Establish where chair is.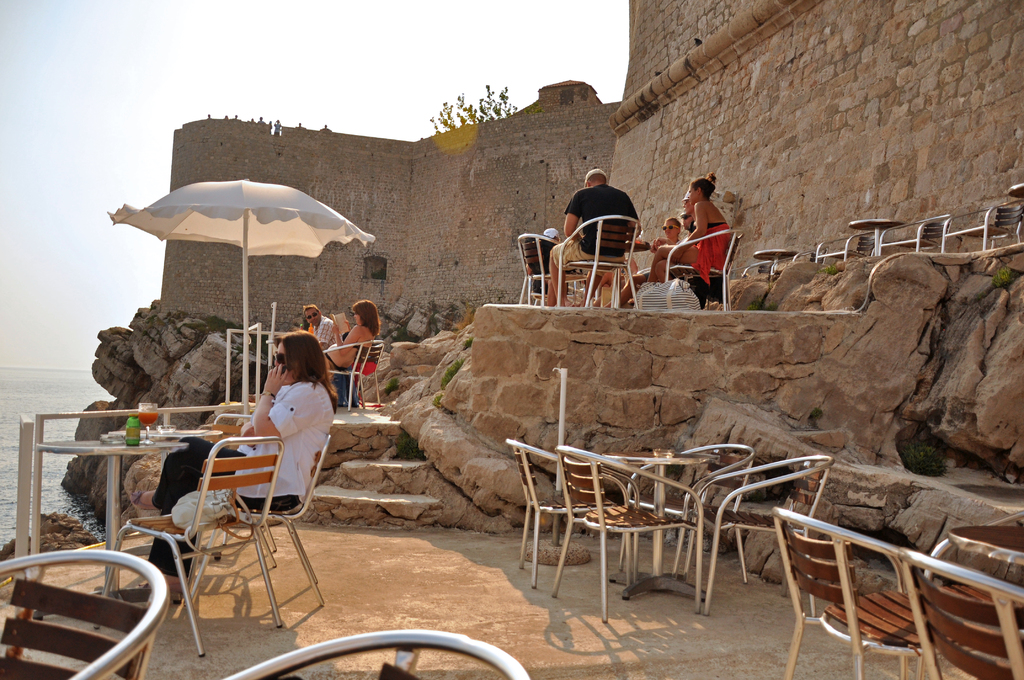
Established at 813/232/872/263.
